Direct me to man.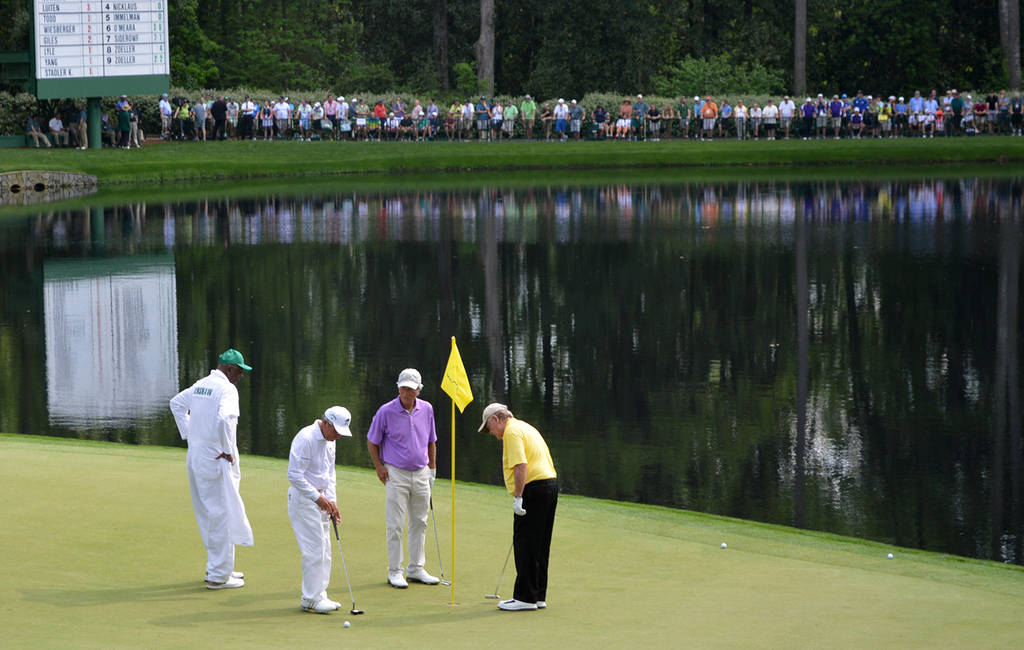
Direction: x1=326, y1=95, x2=336, y2=131.
